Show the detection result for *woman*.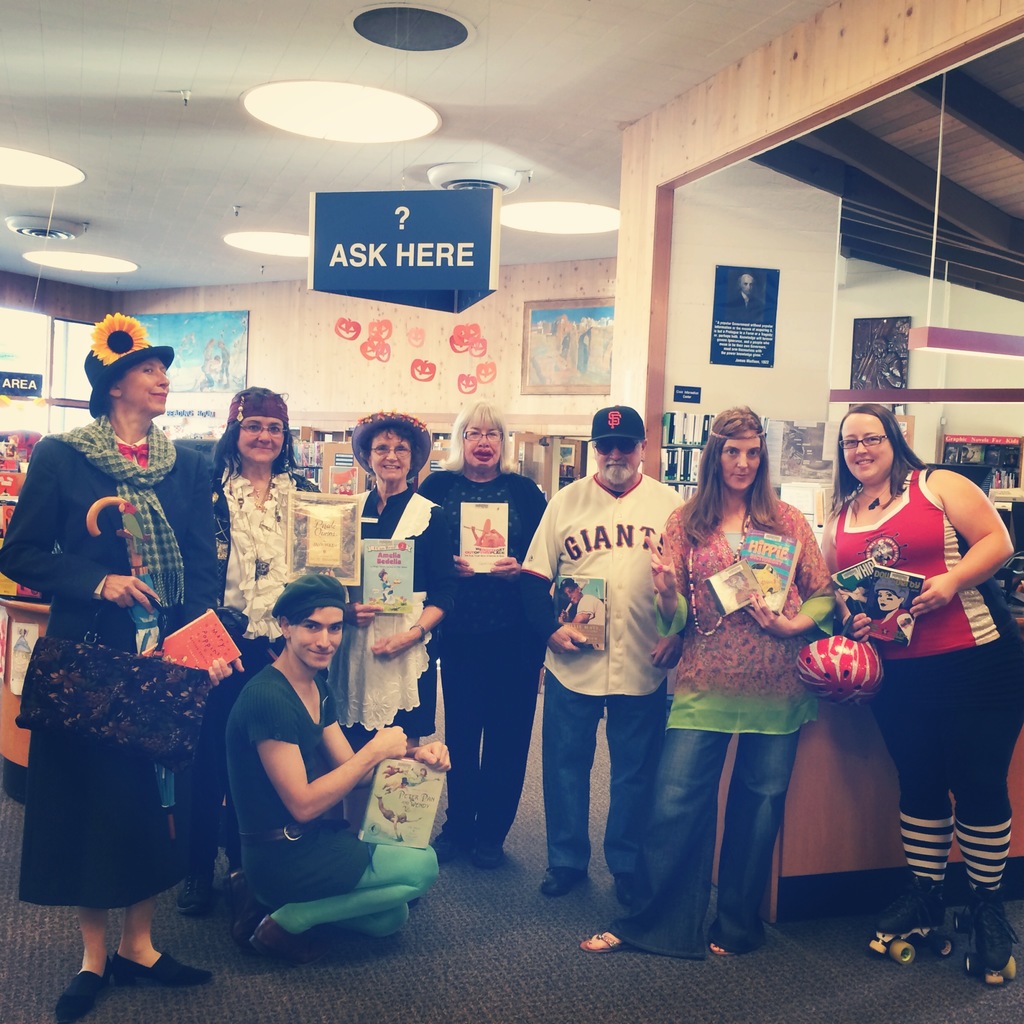
left=577, top=405, right=844, bottom=963.
